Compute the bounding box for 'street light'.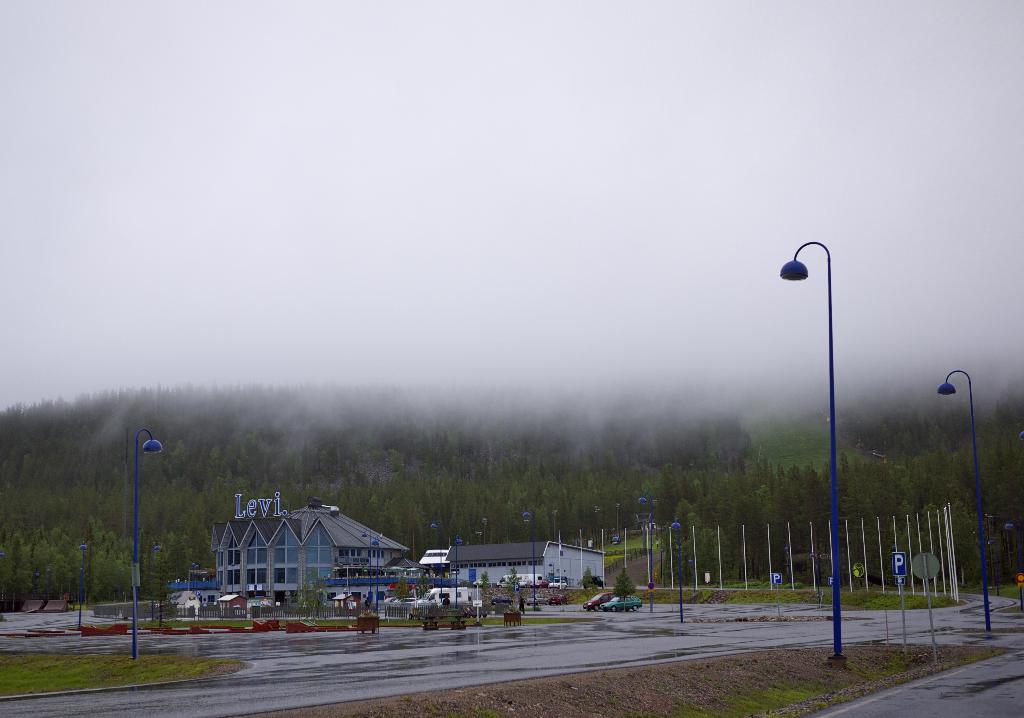
rect(595, 504, 598, 539).
